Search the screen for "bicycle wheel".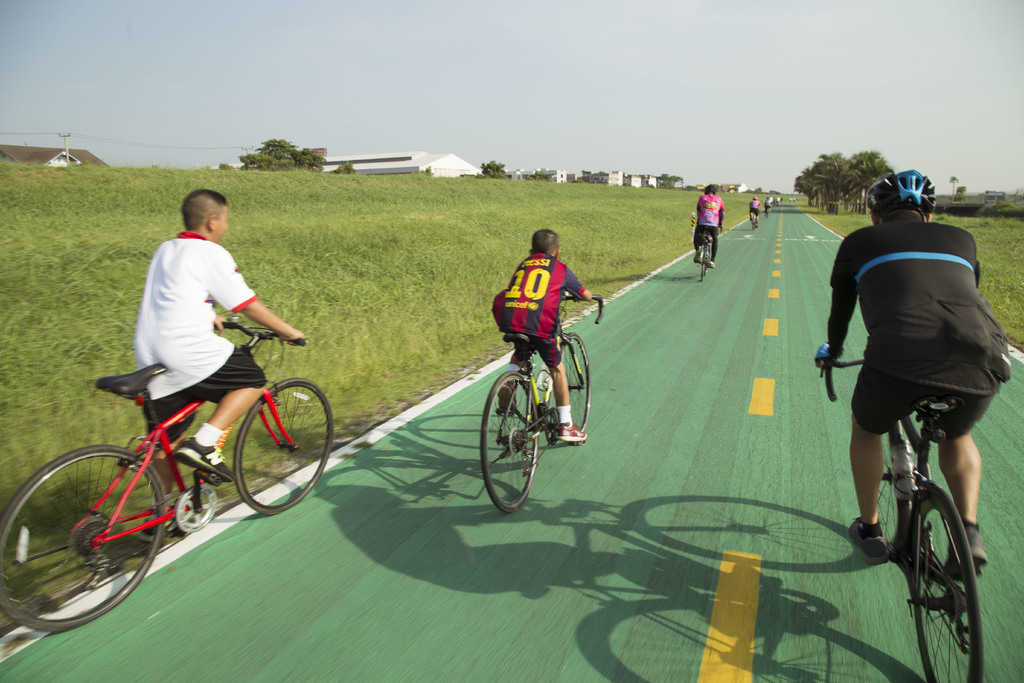
Found at bbox=(0, 440, 170, 632).
